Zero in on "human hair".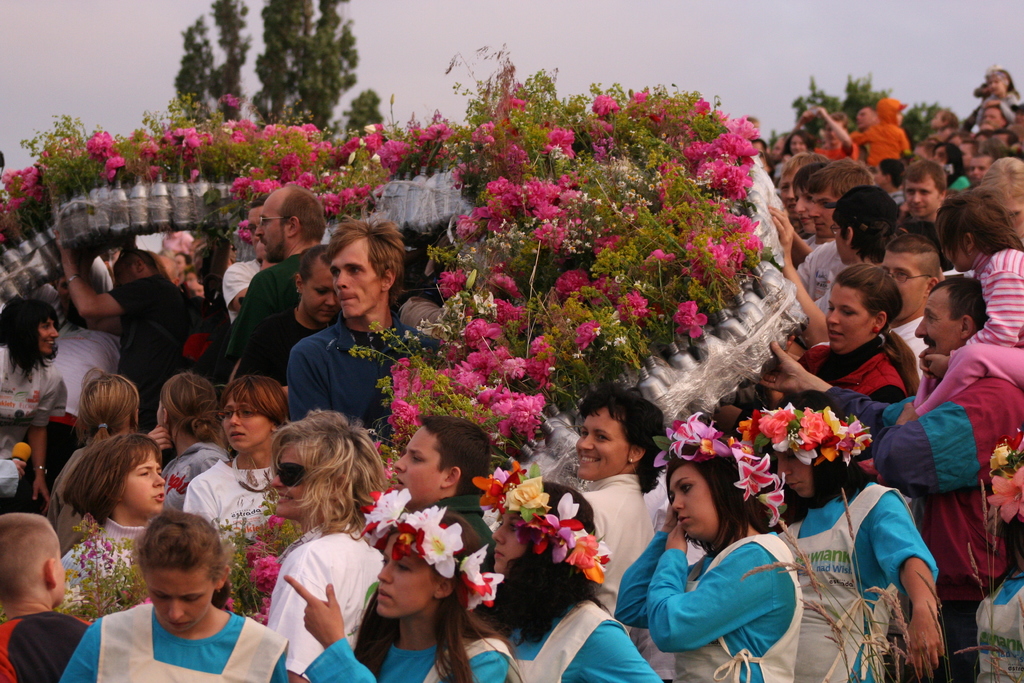
Zeroed in: crop(0, 513, 58, 606).
